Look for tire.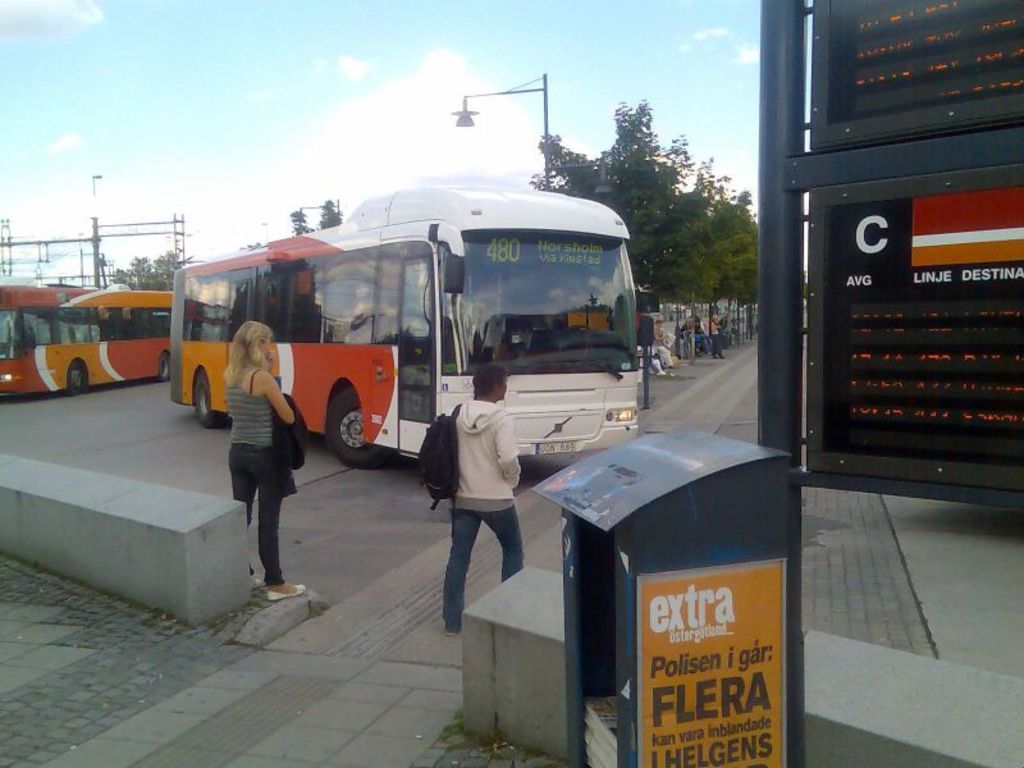
Found: 193 369 227 429.
